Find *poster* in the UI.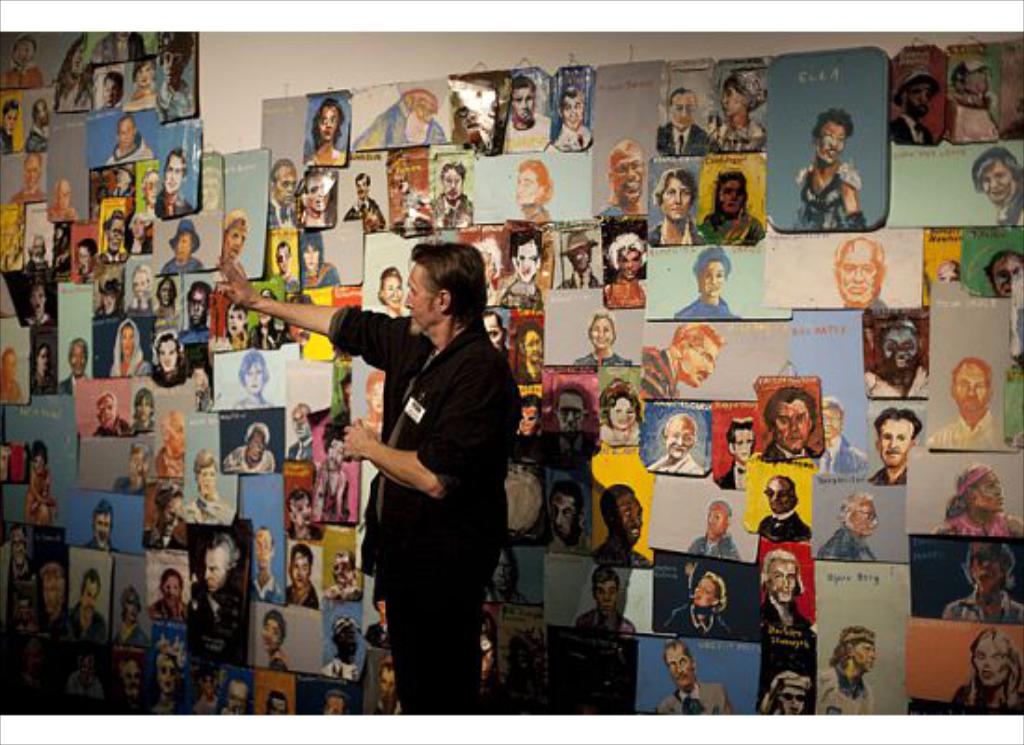
UI element at box(0, 32, 1022, 719).
